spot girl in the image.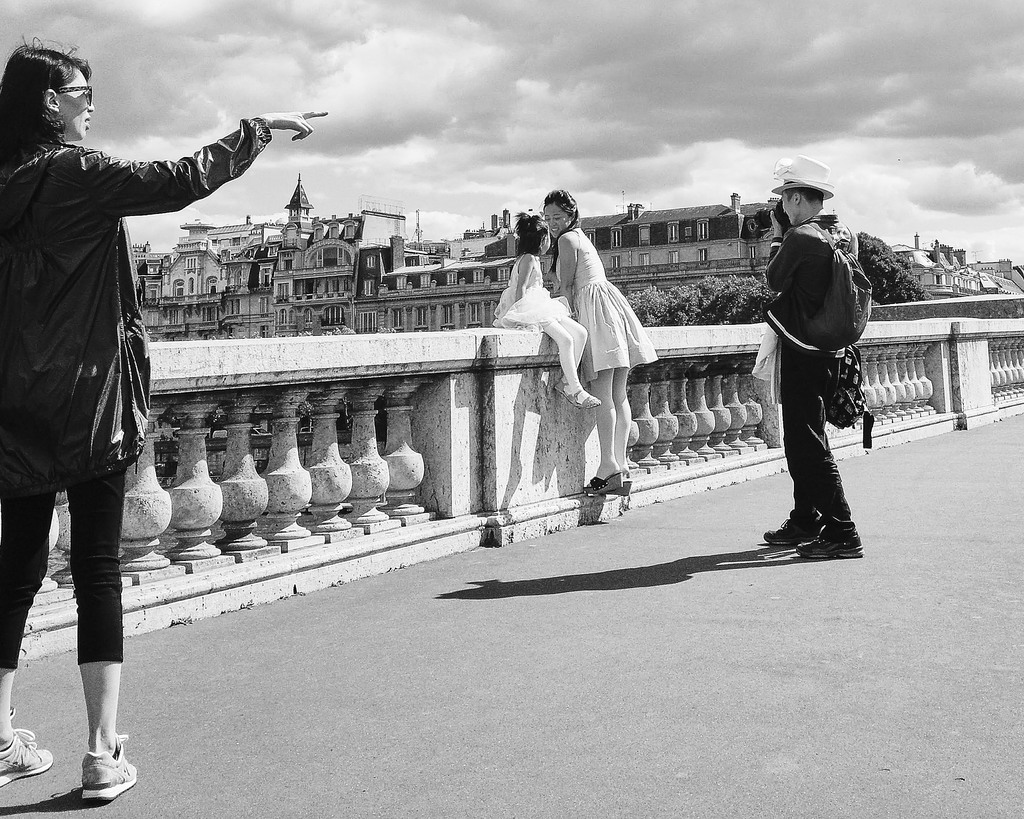
girl found at [x1=490, y1=211, x2=605, y2=413].
